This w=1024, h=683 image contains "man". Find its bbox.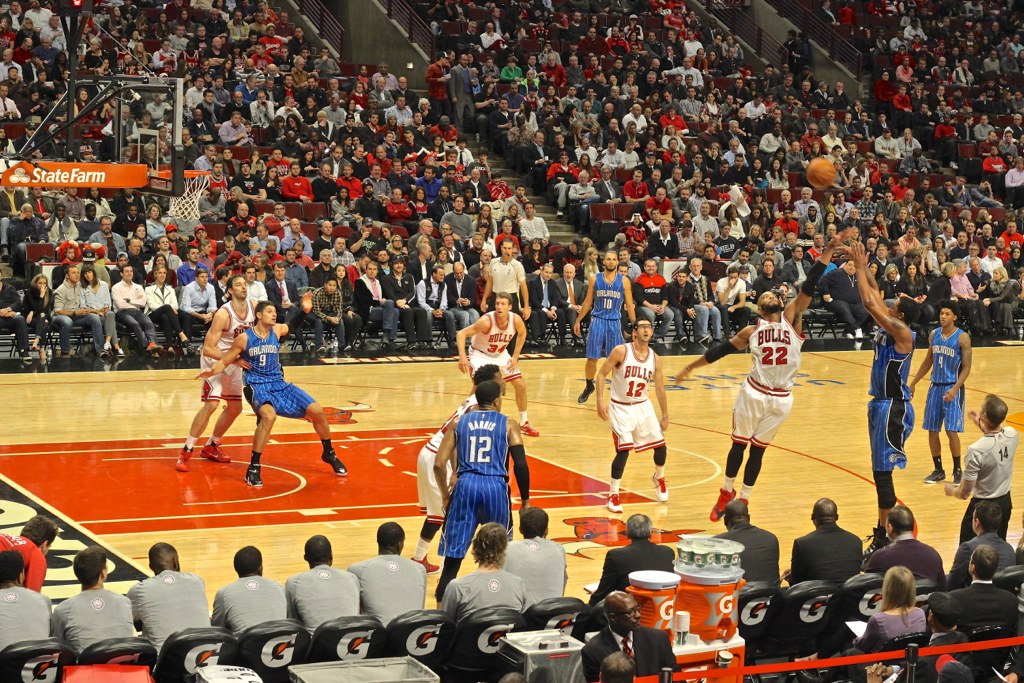
detection(348, 214, 381, 257).
